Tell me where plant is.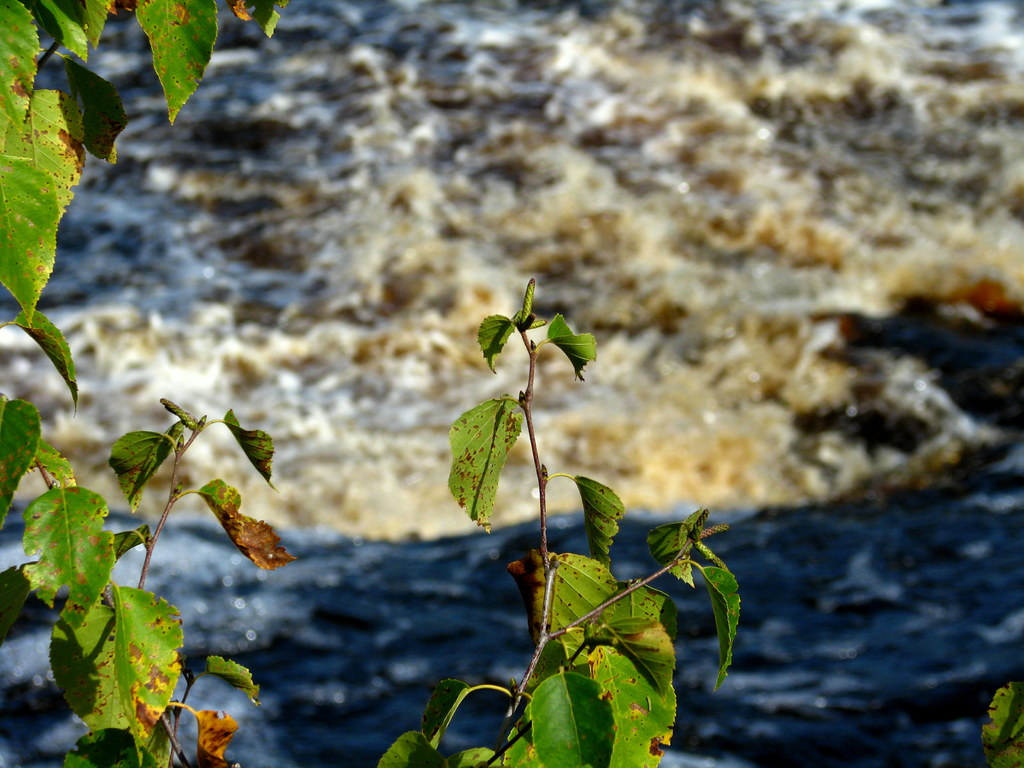
plant is at x1=377, y1=274, x2=827, y2=765.
